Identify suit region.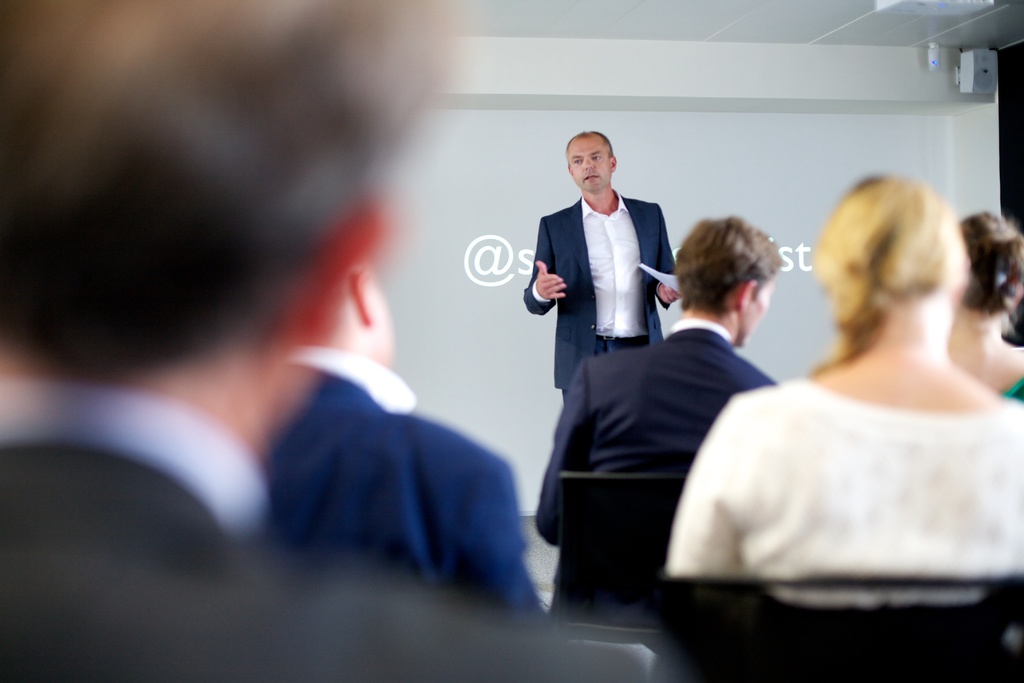
Region: box(522, 185, 676, 397).
